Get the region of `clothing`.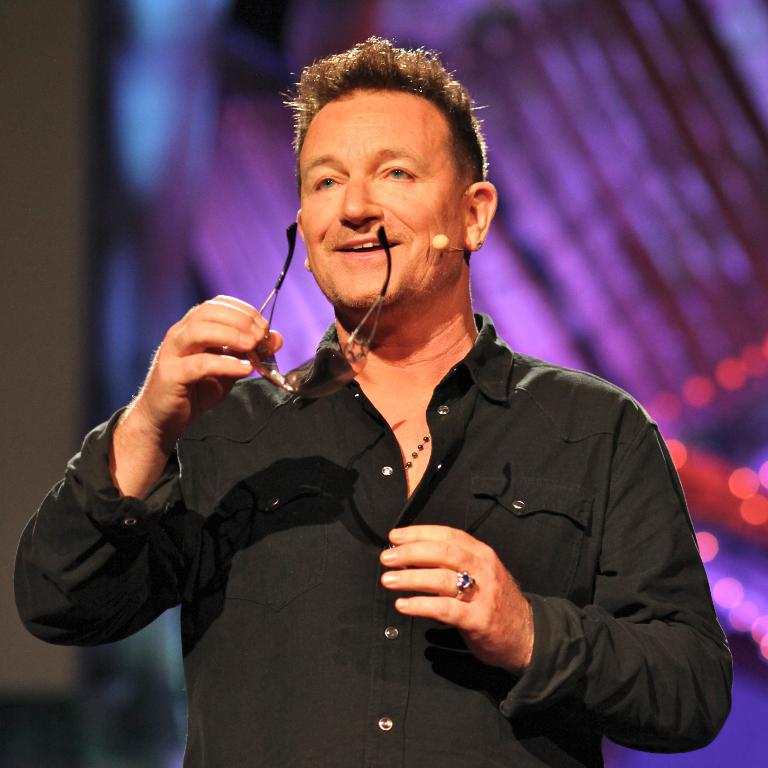
bbox=(198, 293, 731, 752).
